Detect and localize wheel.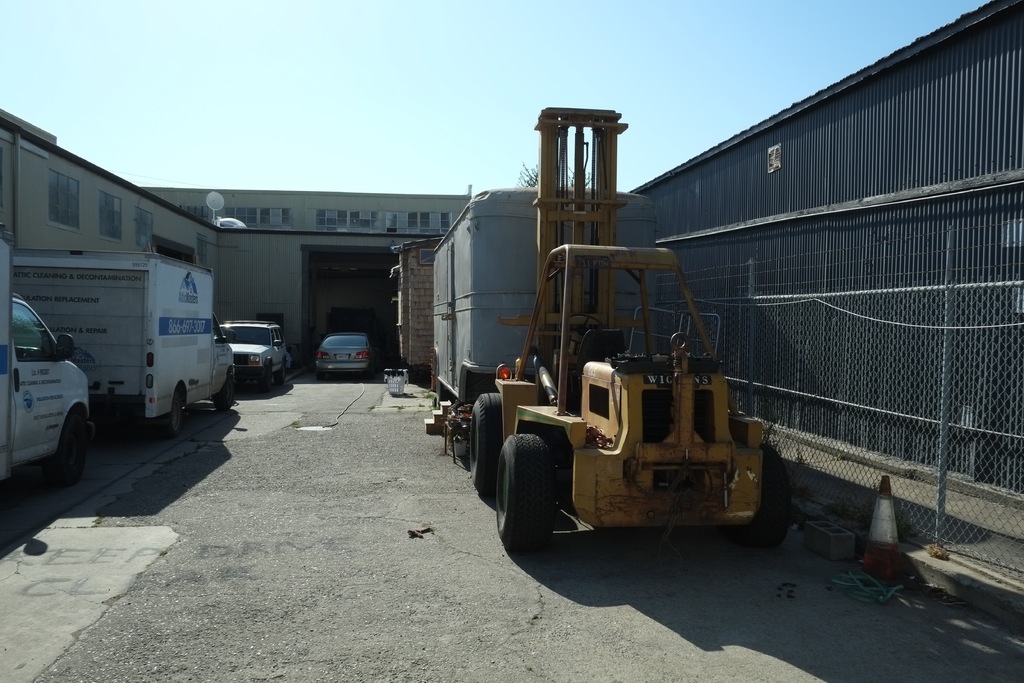
Localized at x1=374, y1=359, x2=380, y2=371.
